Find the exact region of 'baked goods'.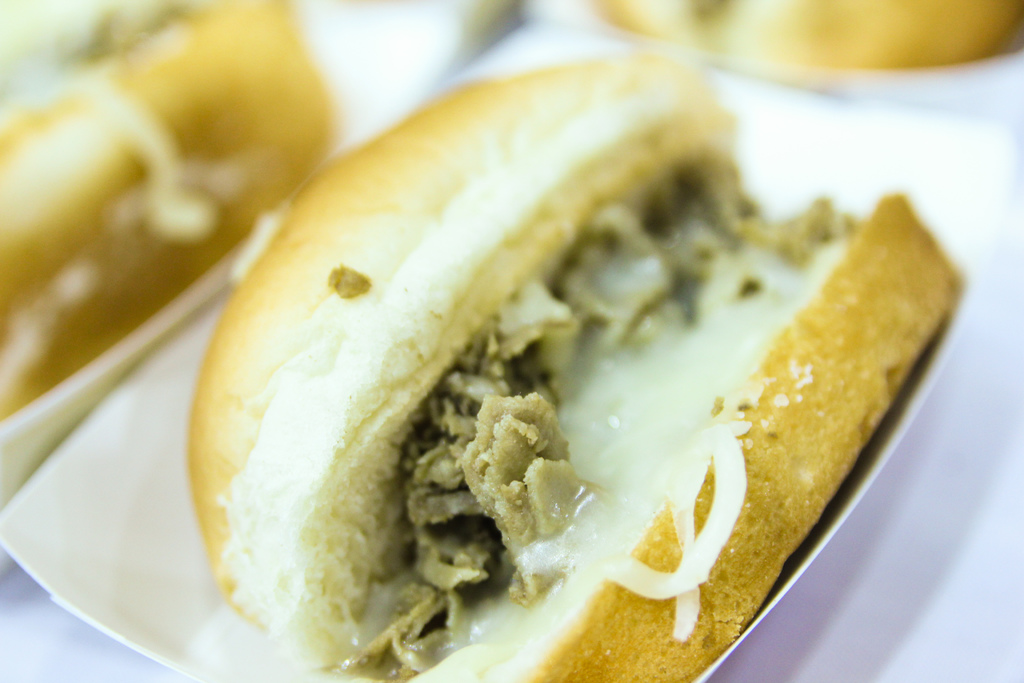
Exact region: bbox=[182, 47, 961, 682].
